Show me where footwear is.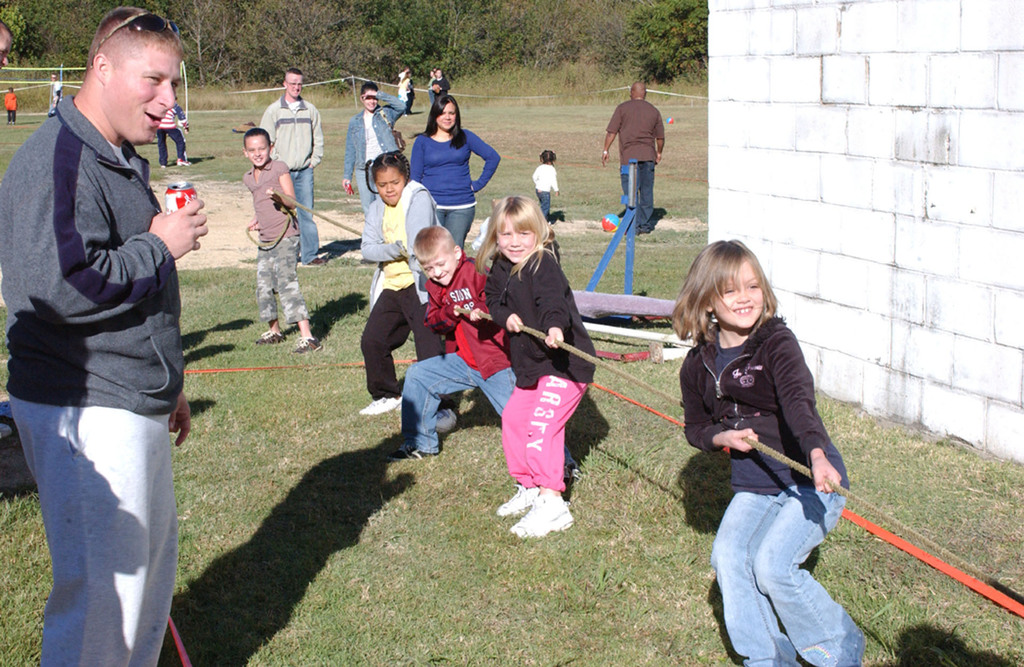
footwear is at (507,490,573,550).
